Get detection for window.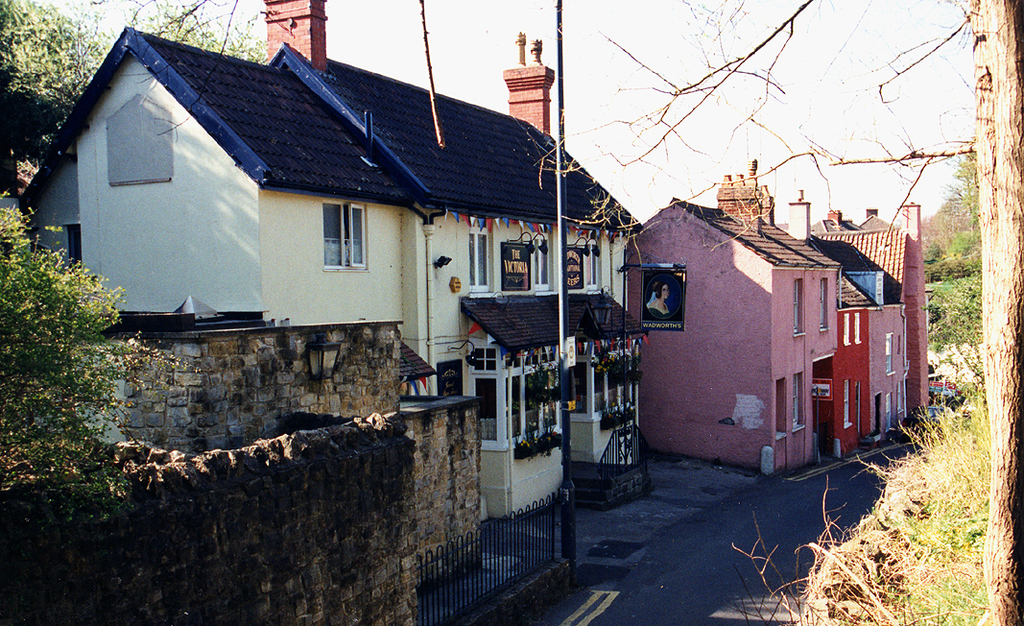
Detection: Rect(854, 381, 865, 440).
